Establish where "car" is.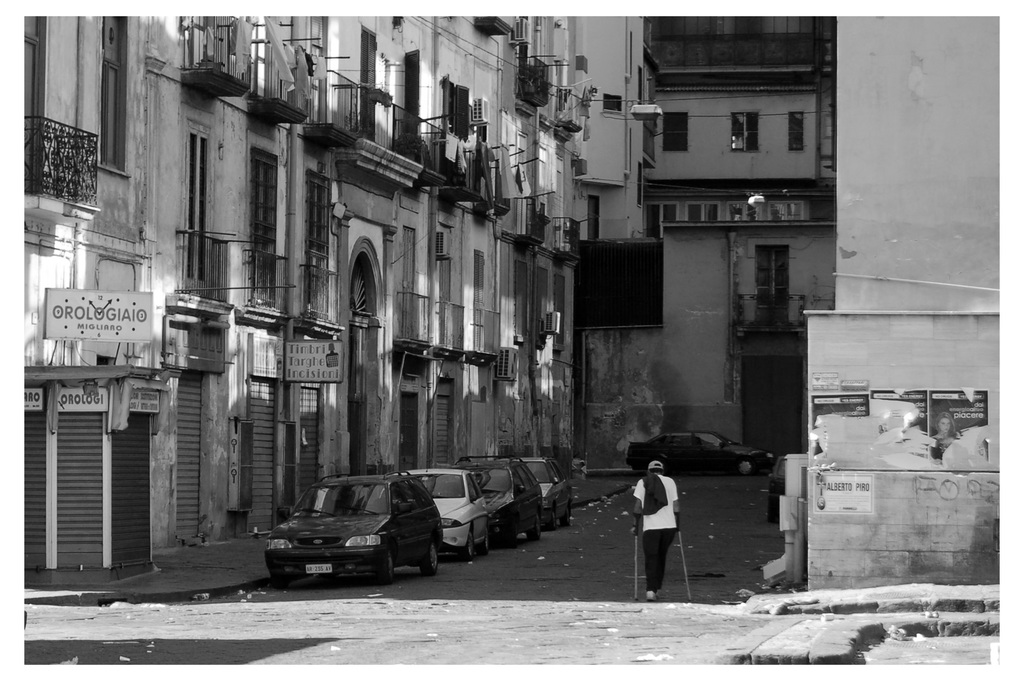
Established at {"left": 624, "top": 424, "right": 780, "bottom": 482}.
